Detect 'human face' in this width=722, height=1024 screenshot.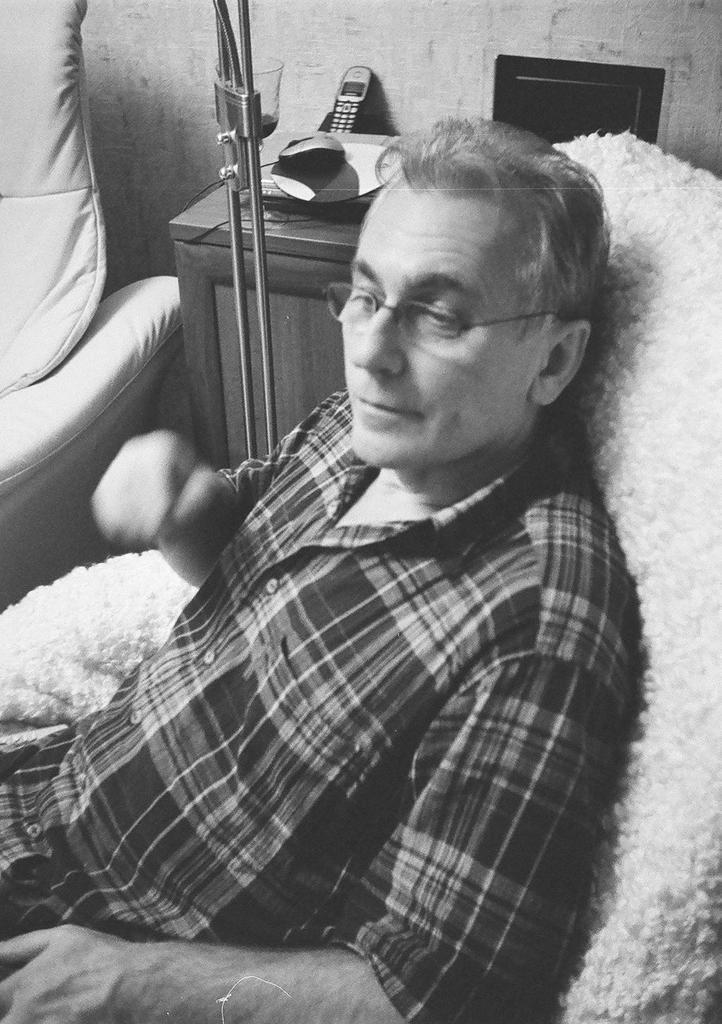
Detection: select_region(339, 193, 547, 465).
